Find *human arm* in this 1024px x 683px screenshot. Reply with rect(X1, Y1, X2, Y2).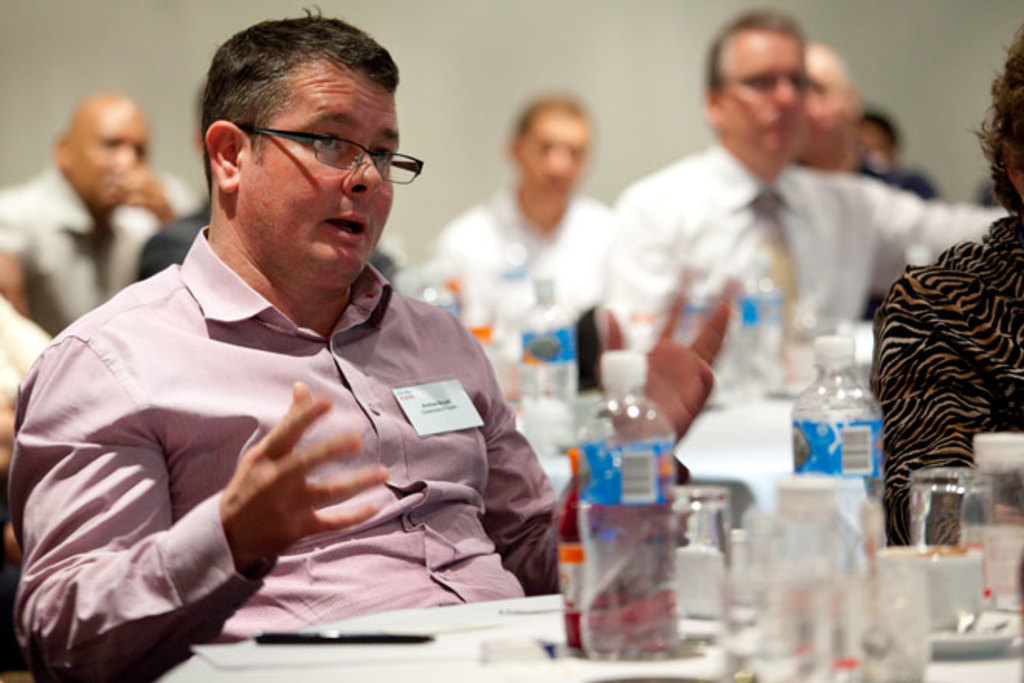
rect(869, 284, 1022, 560).
